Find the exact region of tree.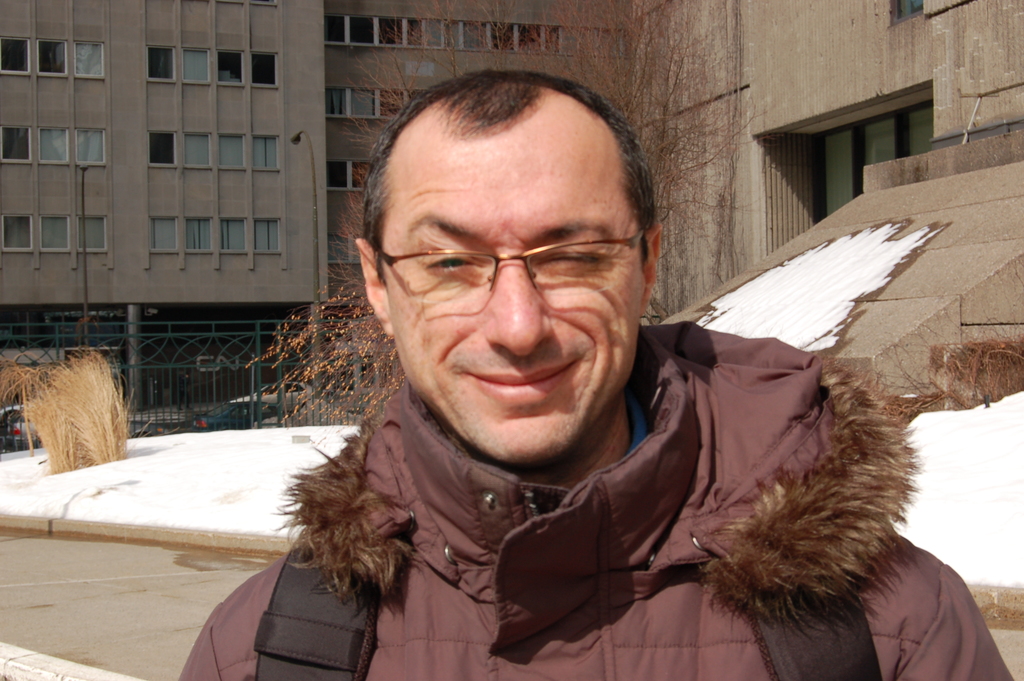
Exact region: select_region(328, 0, 768, 345).
